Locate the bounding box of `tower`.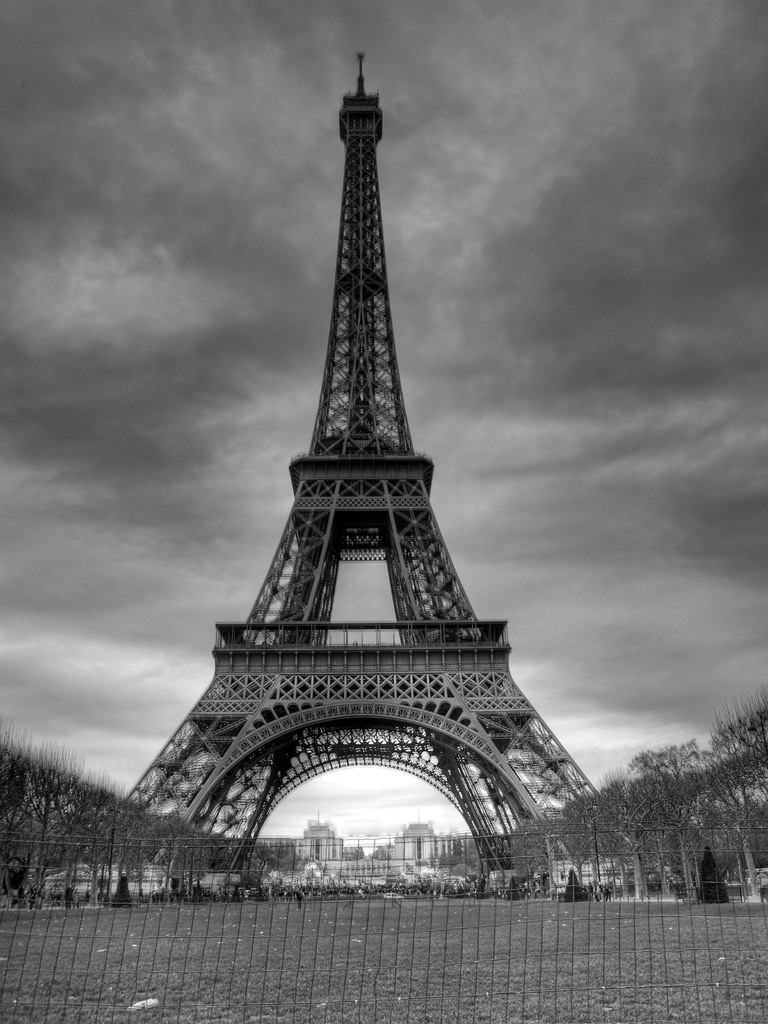
Bounding box: <bbox>122, 8, 614, 883</bbox>.
